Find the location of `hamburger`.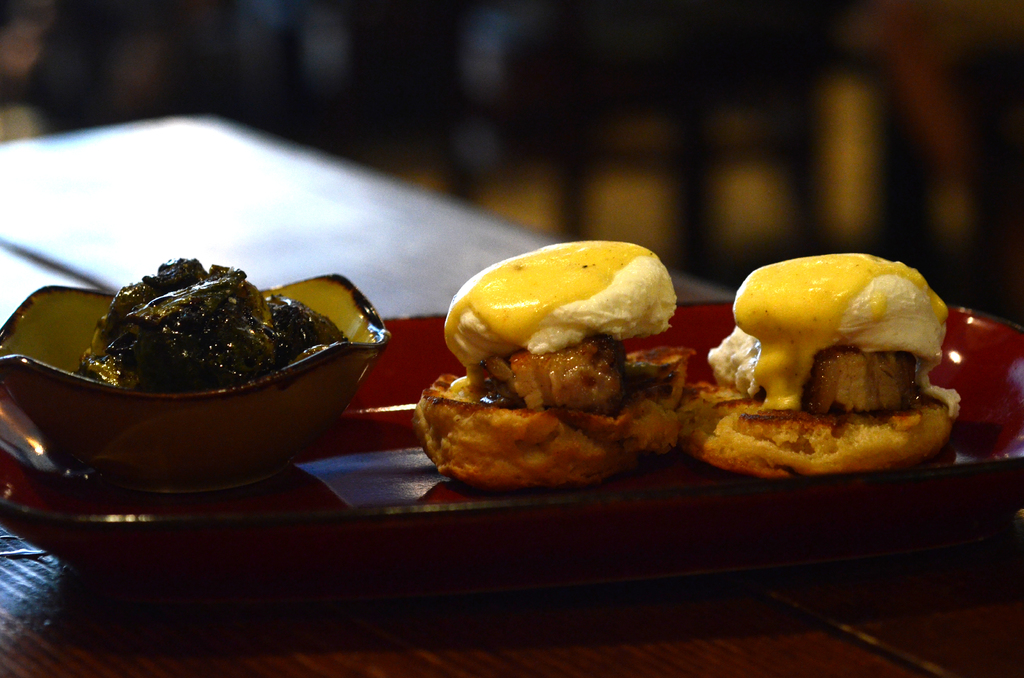
Location: region(684, 252, 959, 480).
